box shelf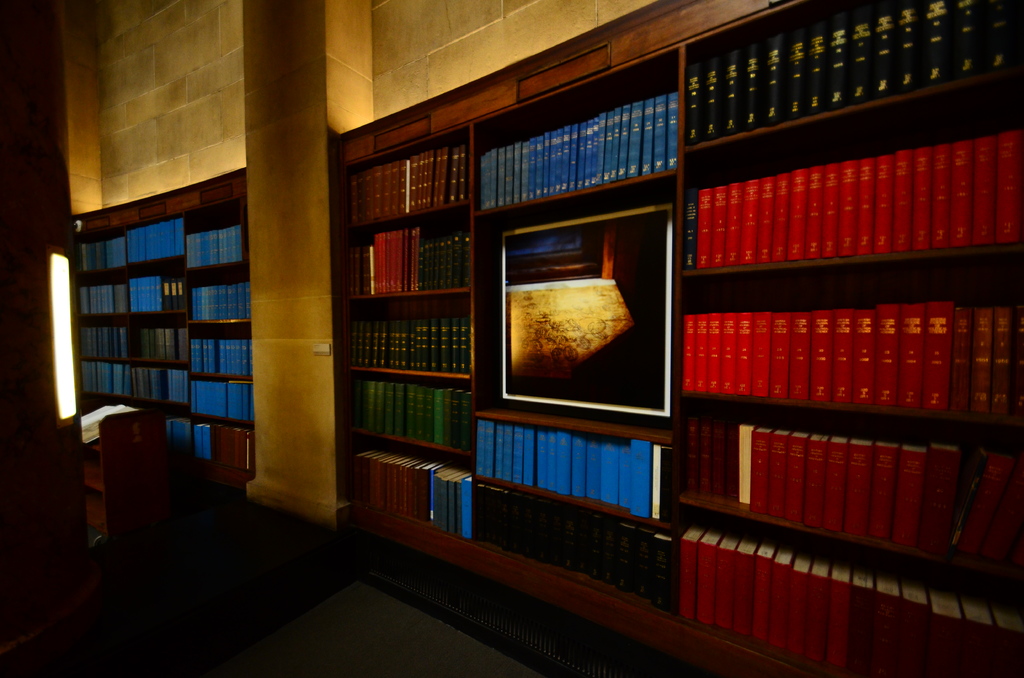
(178, 371, 250, 419)
